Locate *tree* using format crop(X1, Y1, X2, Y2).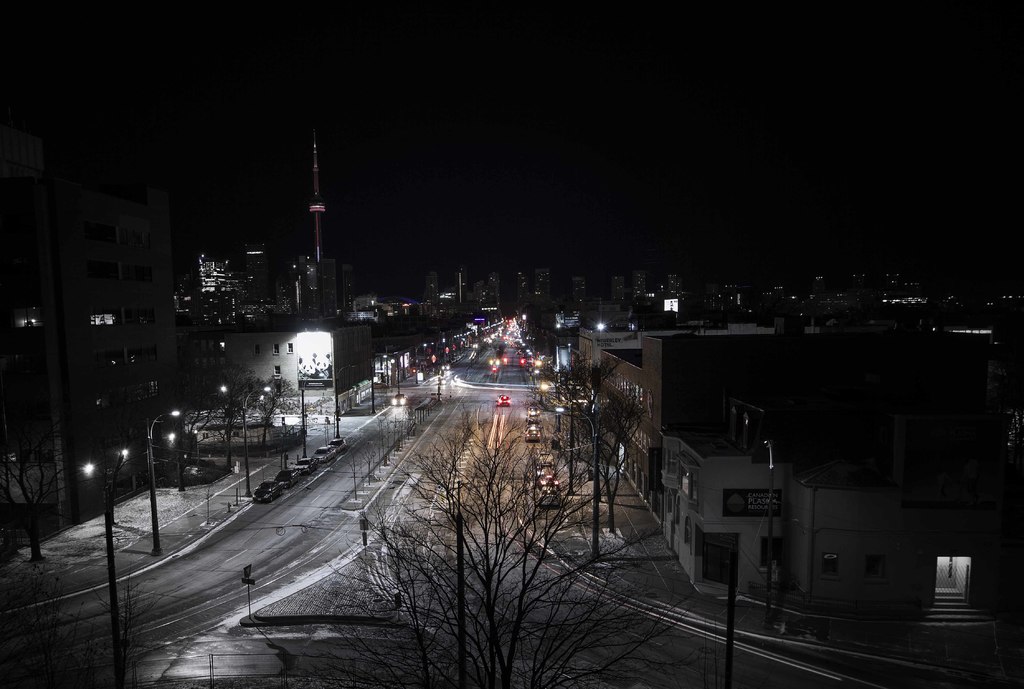
crop(159, 289, 227, 527).
